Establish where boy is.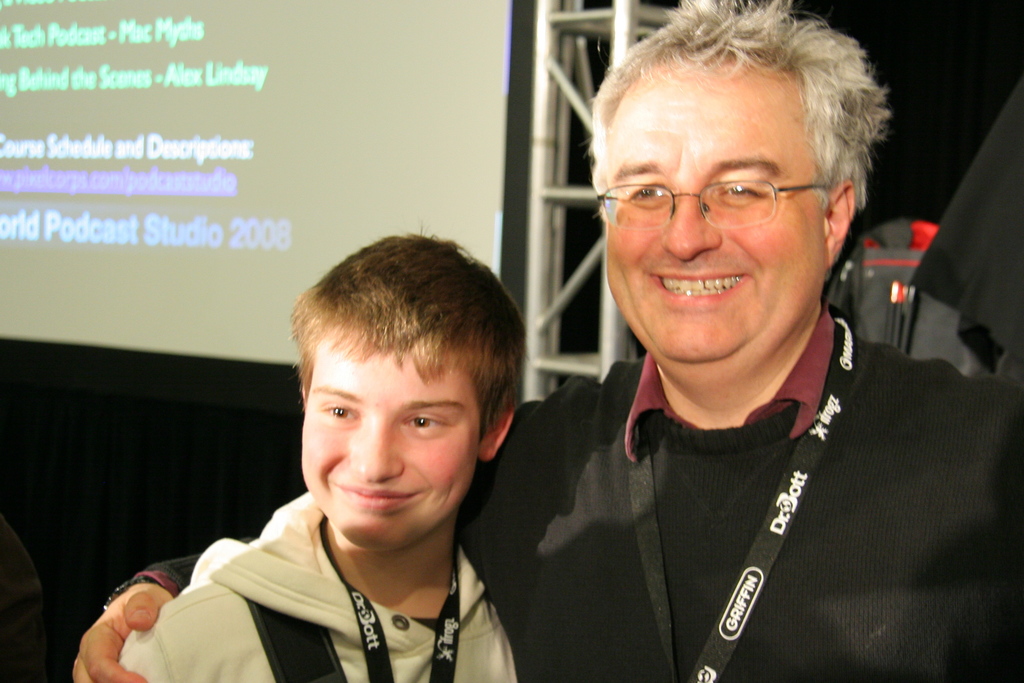
Established at pyautogui.locateOnScreen(109, 227, 544, 682).
